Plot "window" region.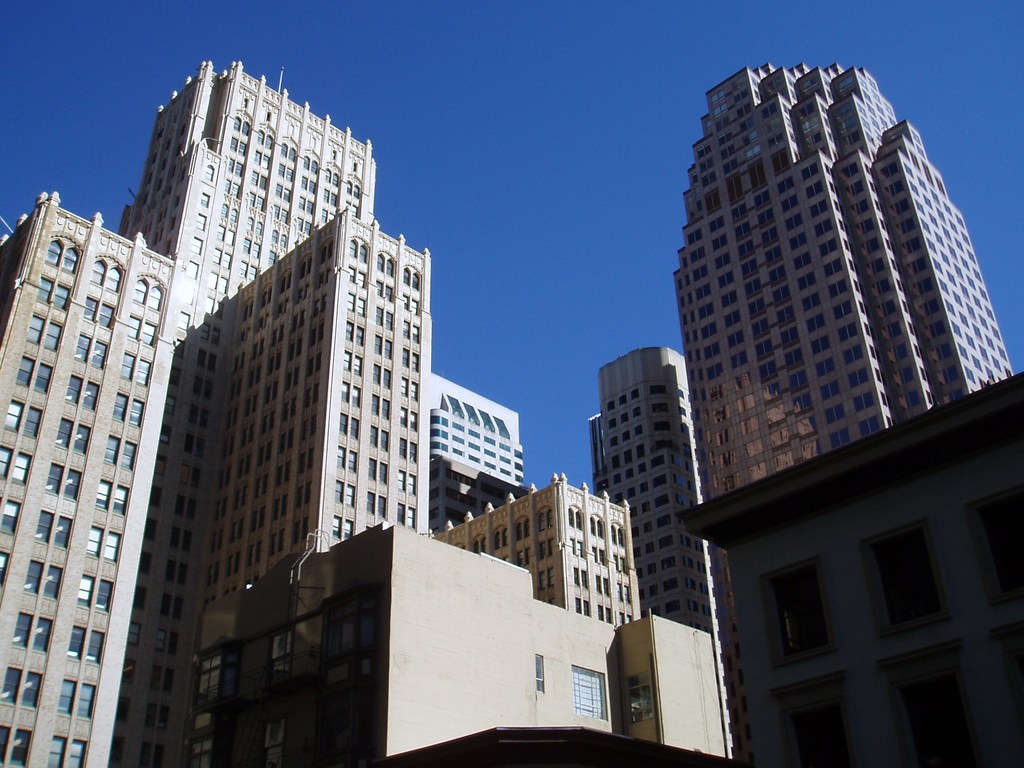
Plotted at Rect(630, 669, 655, 727).
